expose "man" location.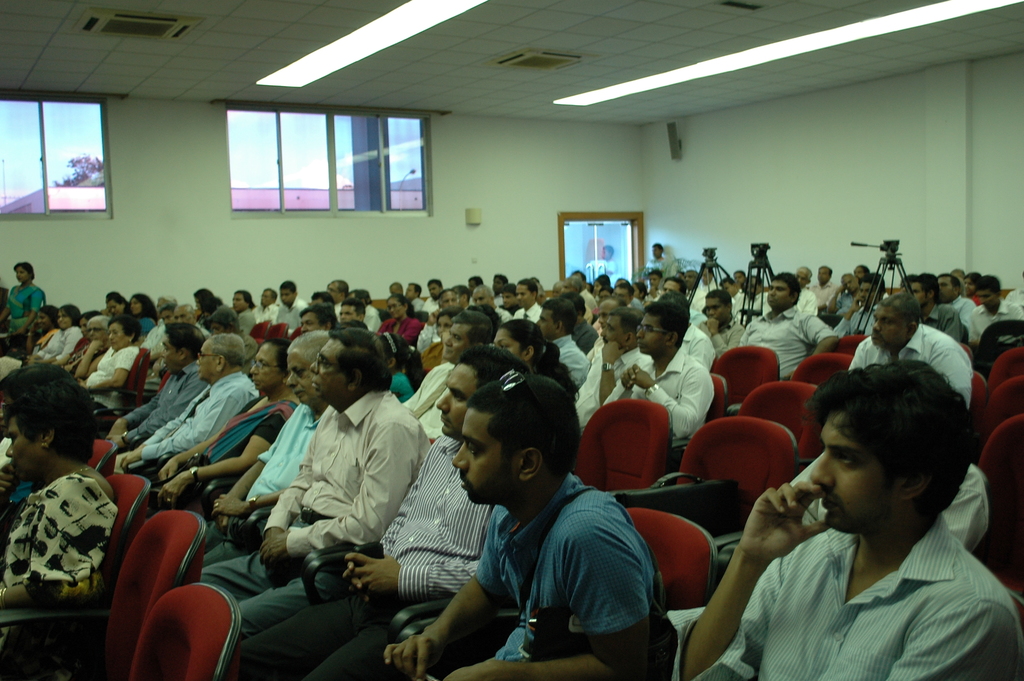
Exposed at 571,313,650,426.
